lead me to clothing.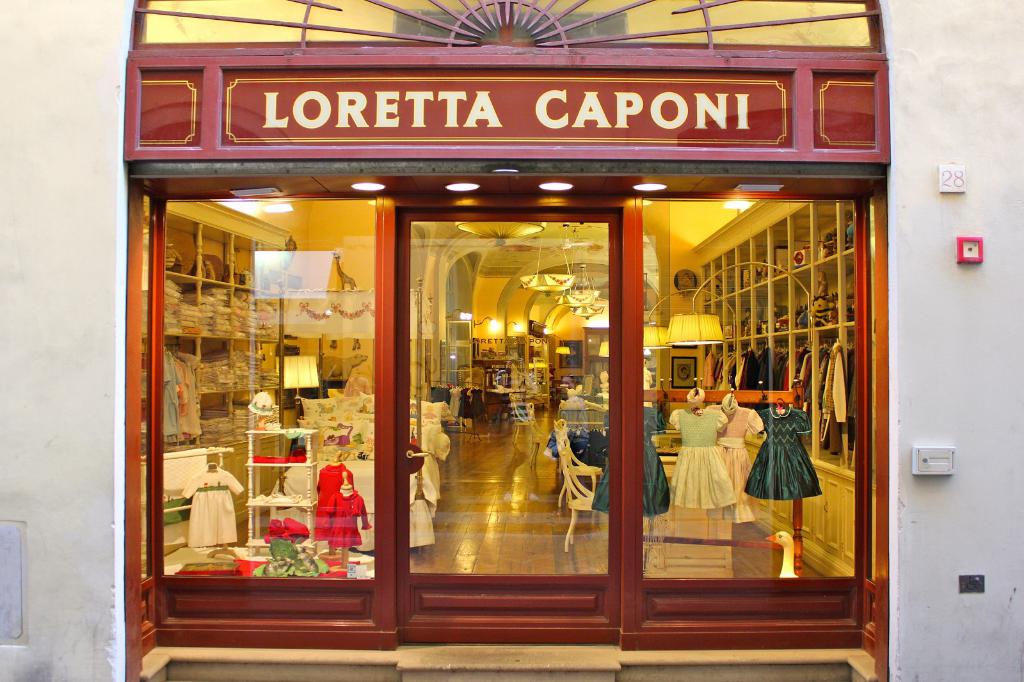
Lead to (x1=458, y1=390, x2=473, y2=414).
